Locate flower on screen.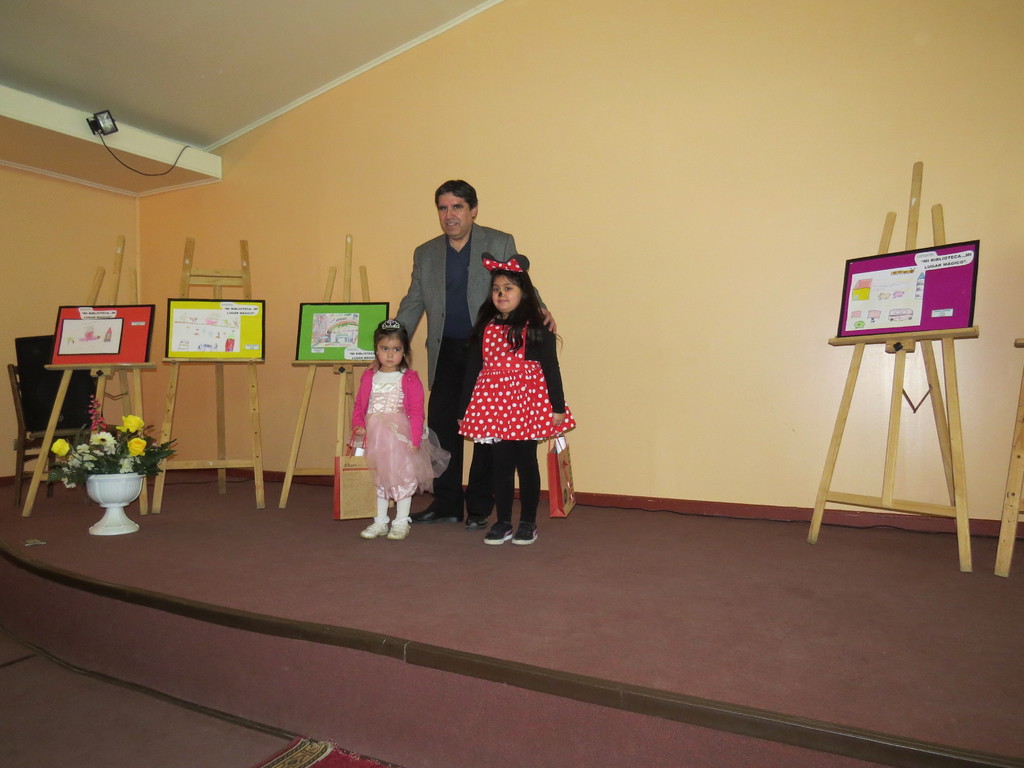
On screen at 124:438:145:457.
